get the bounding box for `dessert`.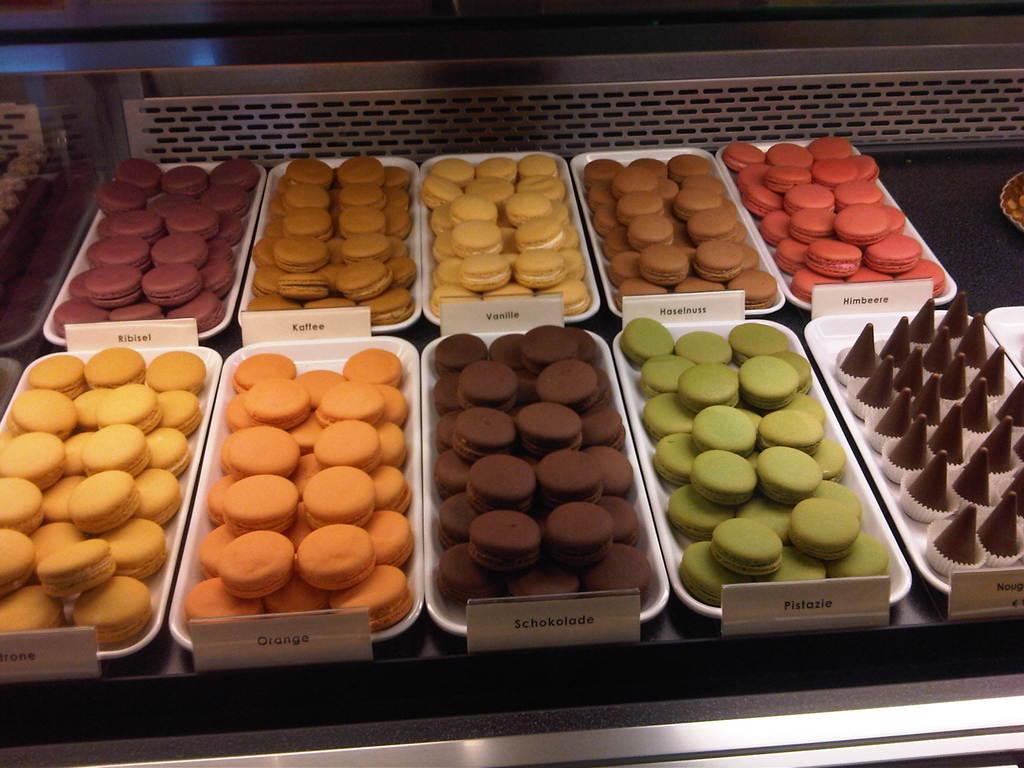
bbox=[75, 349, 145, 383].
